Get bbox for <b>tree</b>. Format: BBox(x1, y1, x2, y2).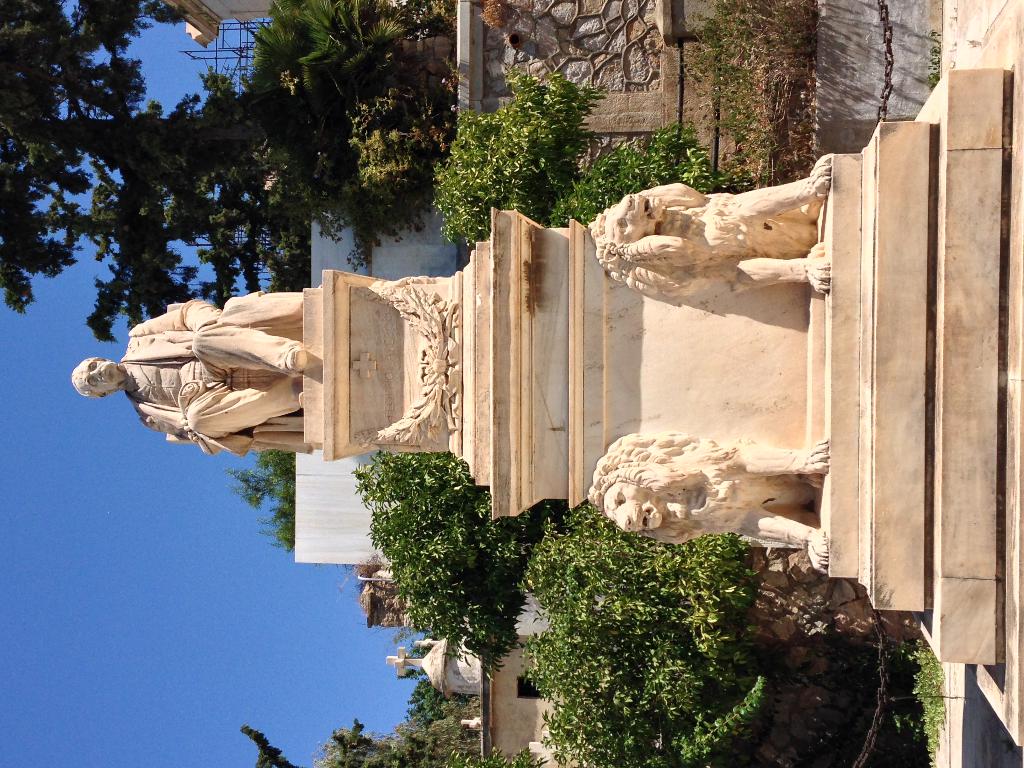
BBox(223, 442, 305, 553).
